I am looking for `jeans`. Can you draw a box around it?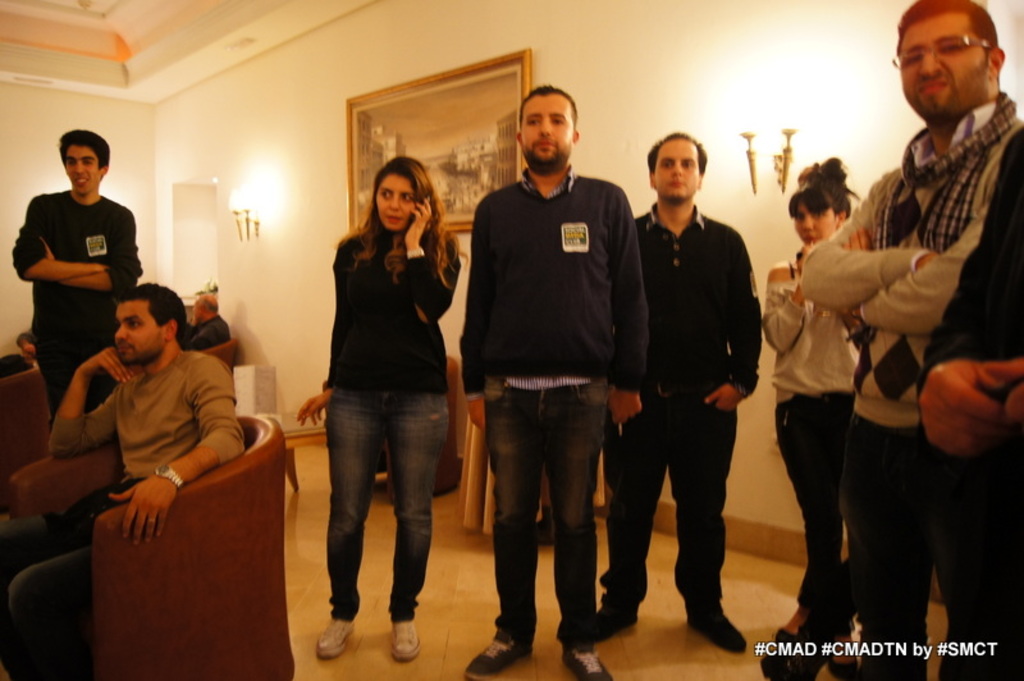
Sure, the bounding box is (left=308, top=375, right=447, bottom=649).
